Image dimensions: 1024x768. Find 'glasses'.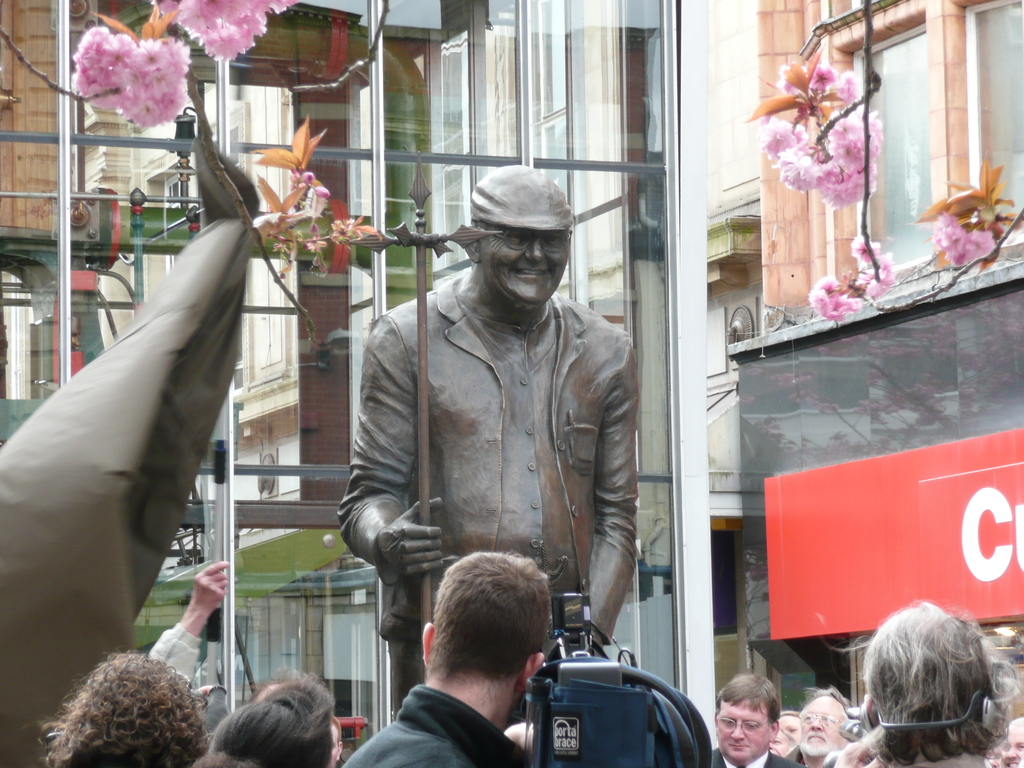
bbox(715, 716, 769, 737).
